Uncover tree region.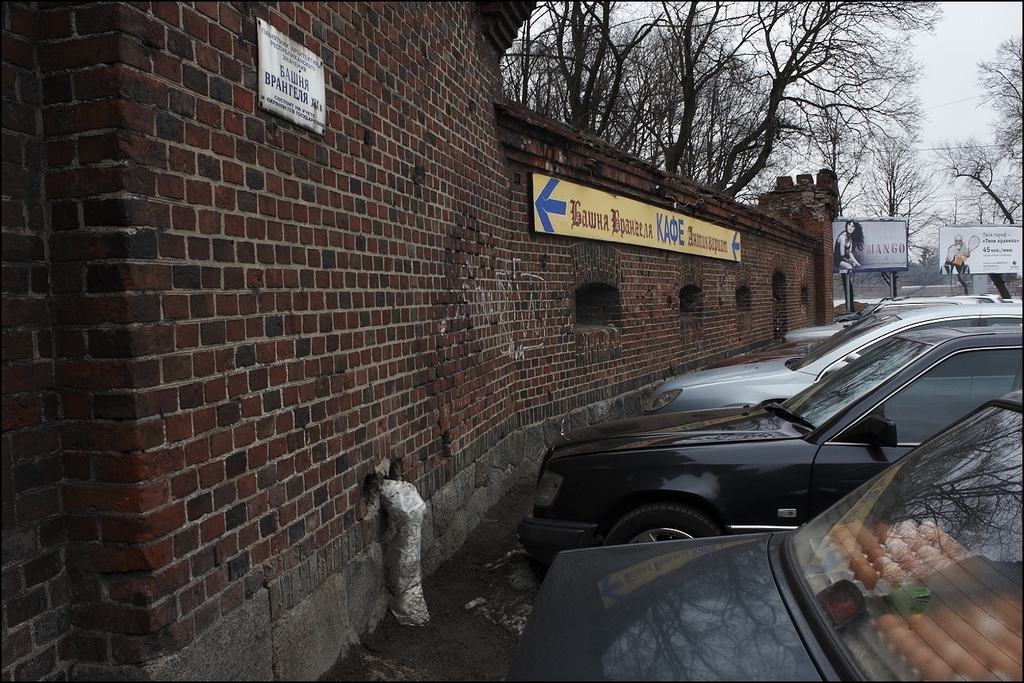
Uncovered: 947,143,1023,219.
